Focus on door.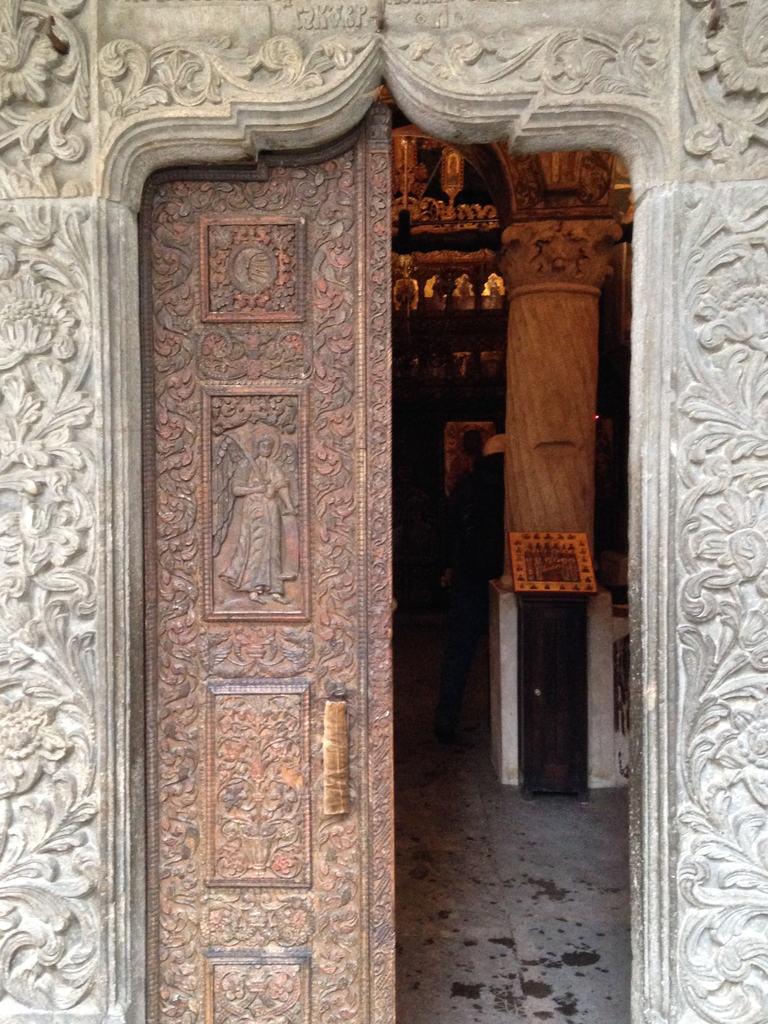
Focused at select_region(120, 90, 426, 1003).
